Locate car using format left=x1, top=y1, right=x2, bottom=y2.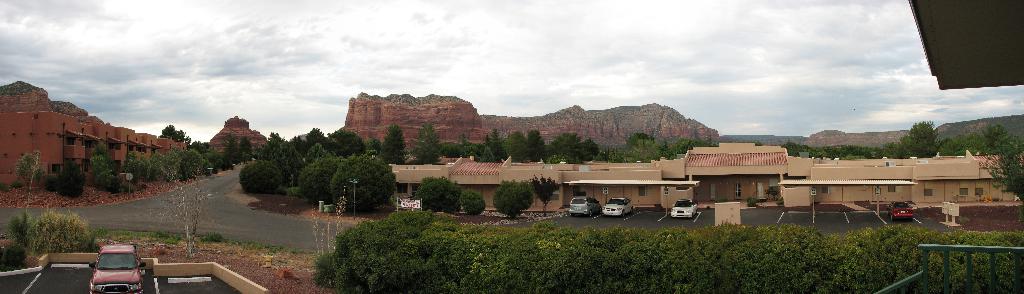
left=668, top=197, right=699, bottom=220.
